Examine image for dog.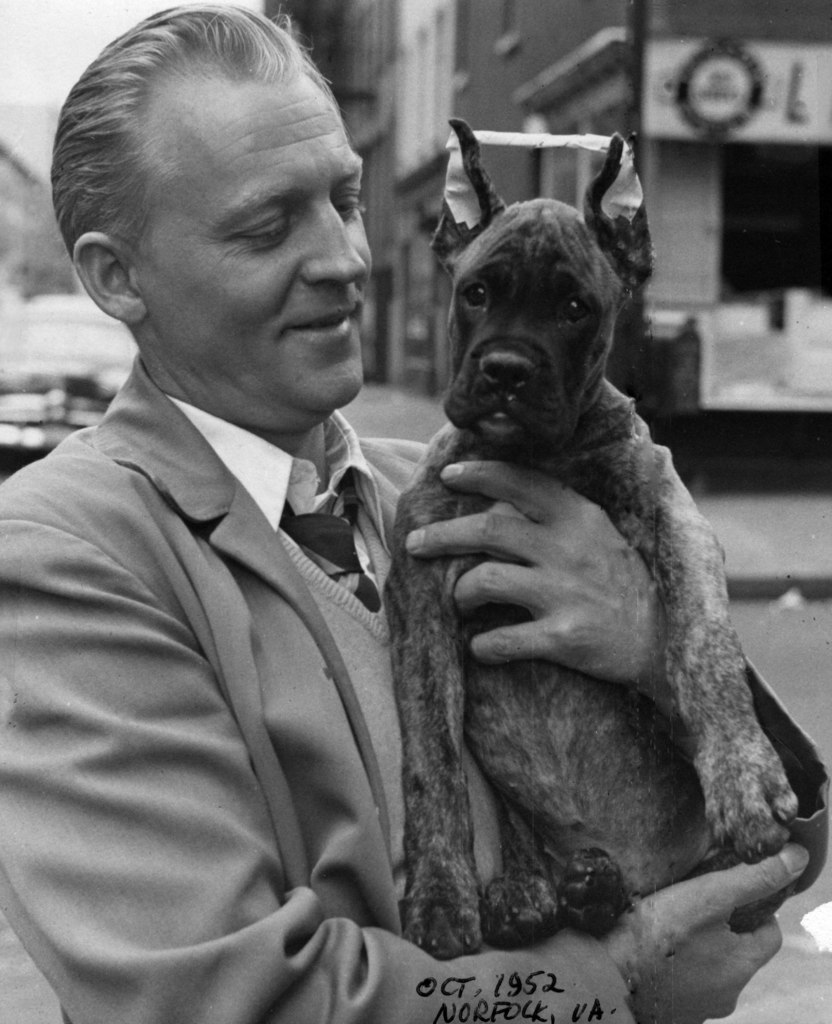
Examination result: x1=398, y1=114, x2=804, y2=966.
